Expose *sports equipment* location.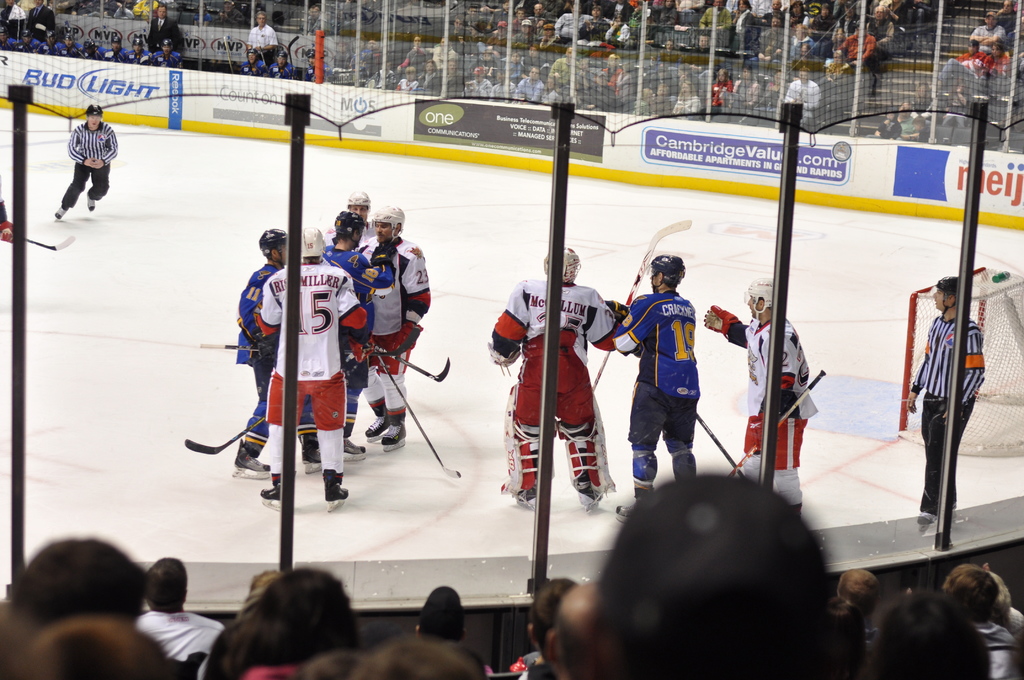
Exposed at locate(82, 101, 107, 122).
